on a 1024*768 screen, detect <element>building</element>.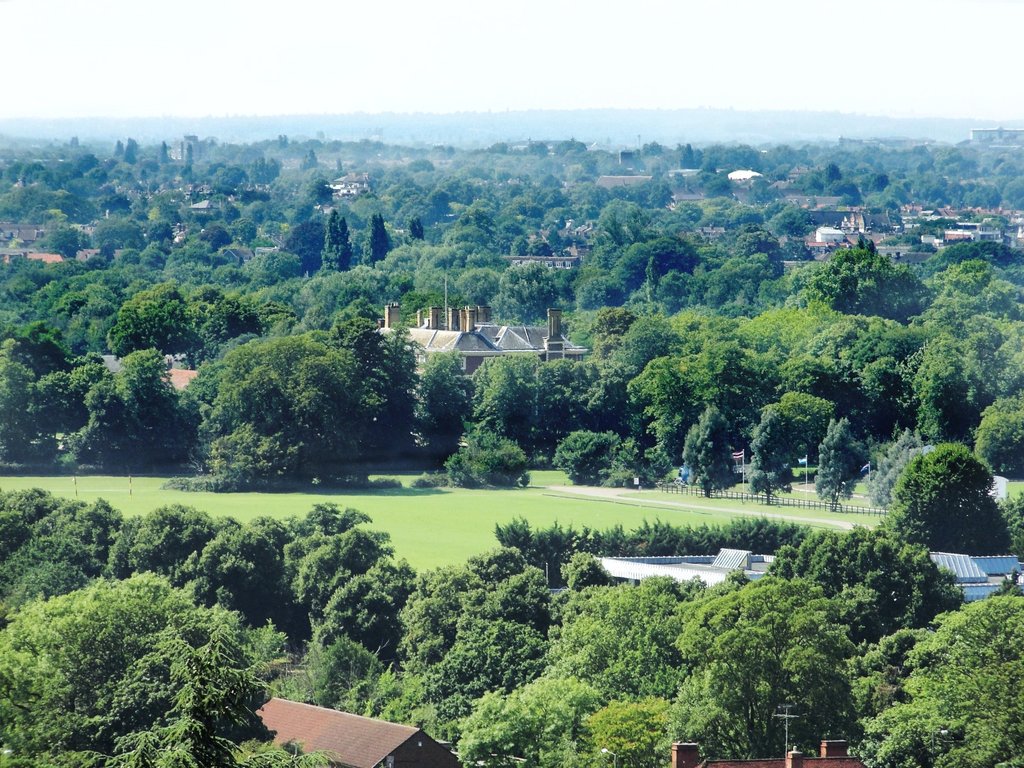
(804, 209, 867, 256).
